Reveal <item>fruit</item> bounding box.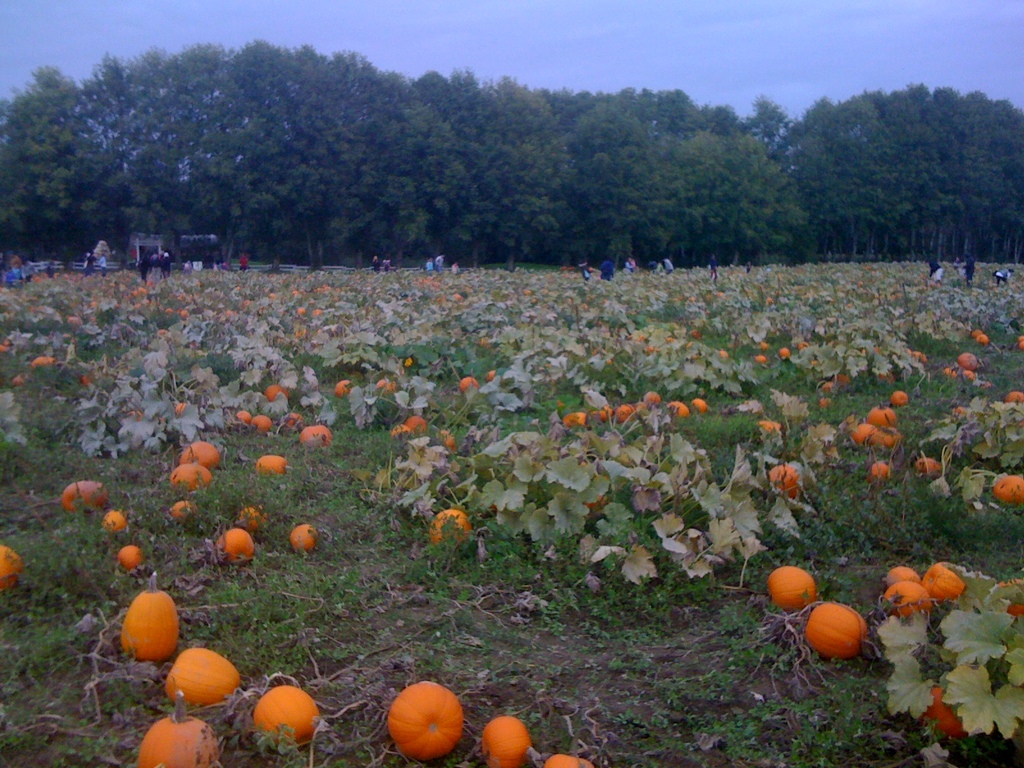
Revealed: <region>559, 387, 659, 431</region>.
